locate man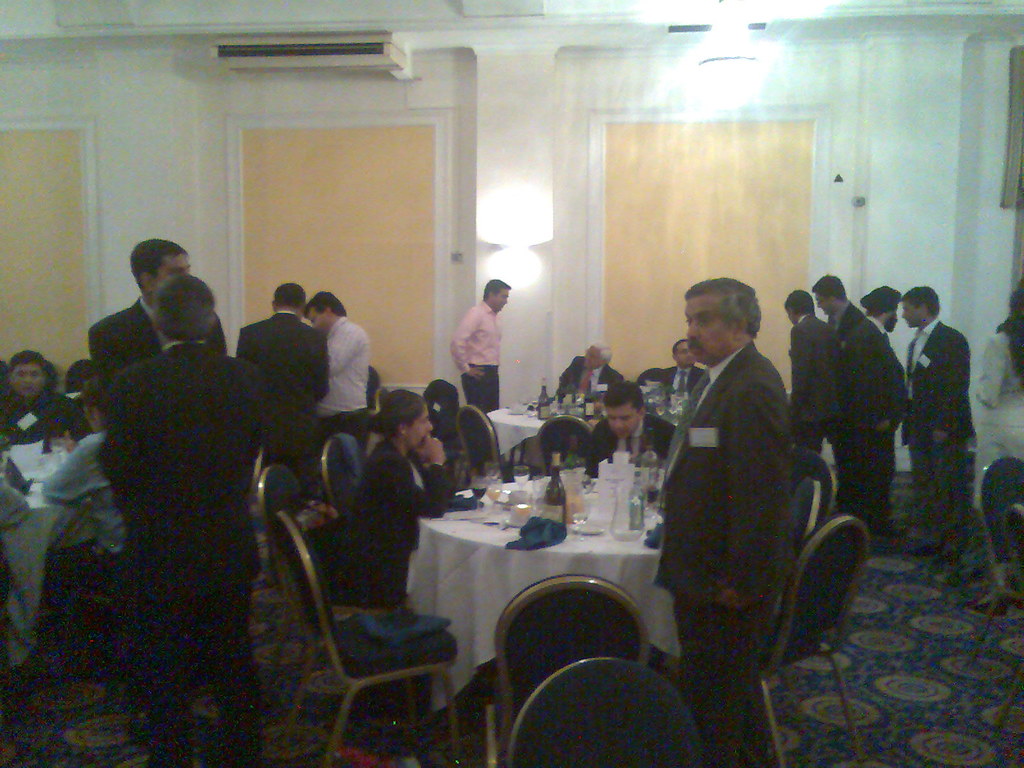
<bbox>655, 279, 780, 755</bbox>
